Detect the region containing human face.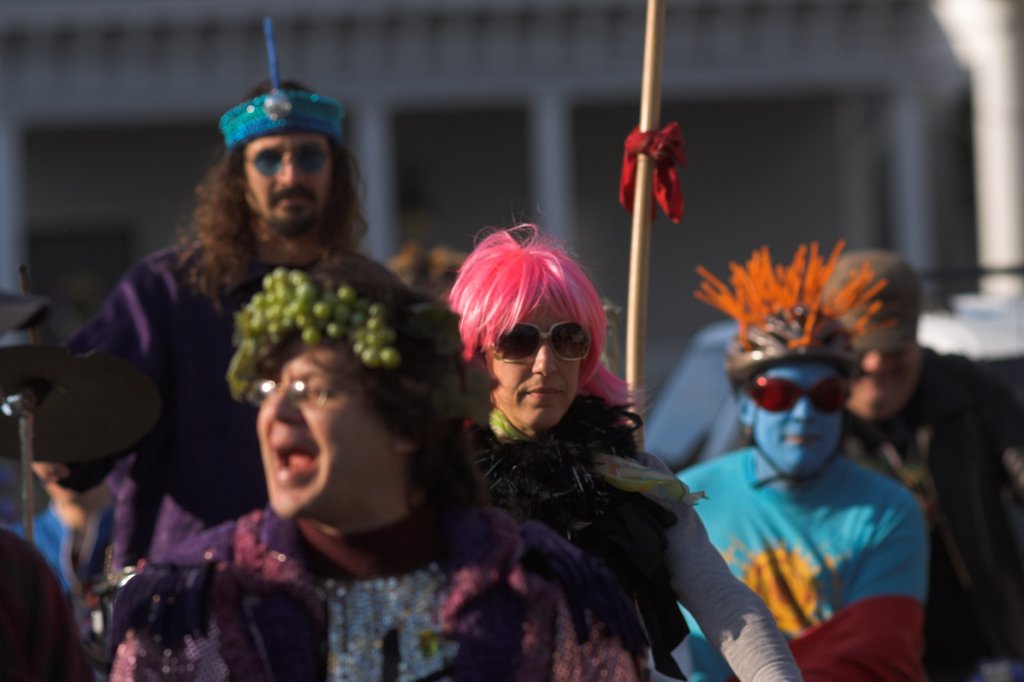
262/345/395/519.
